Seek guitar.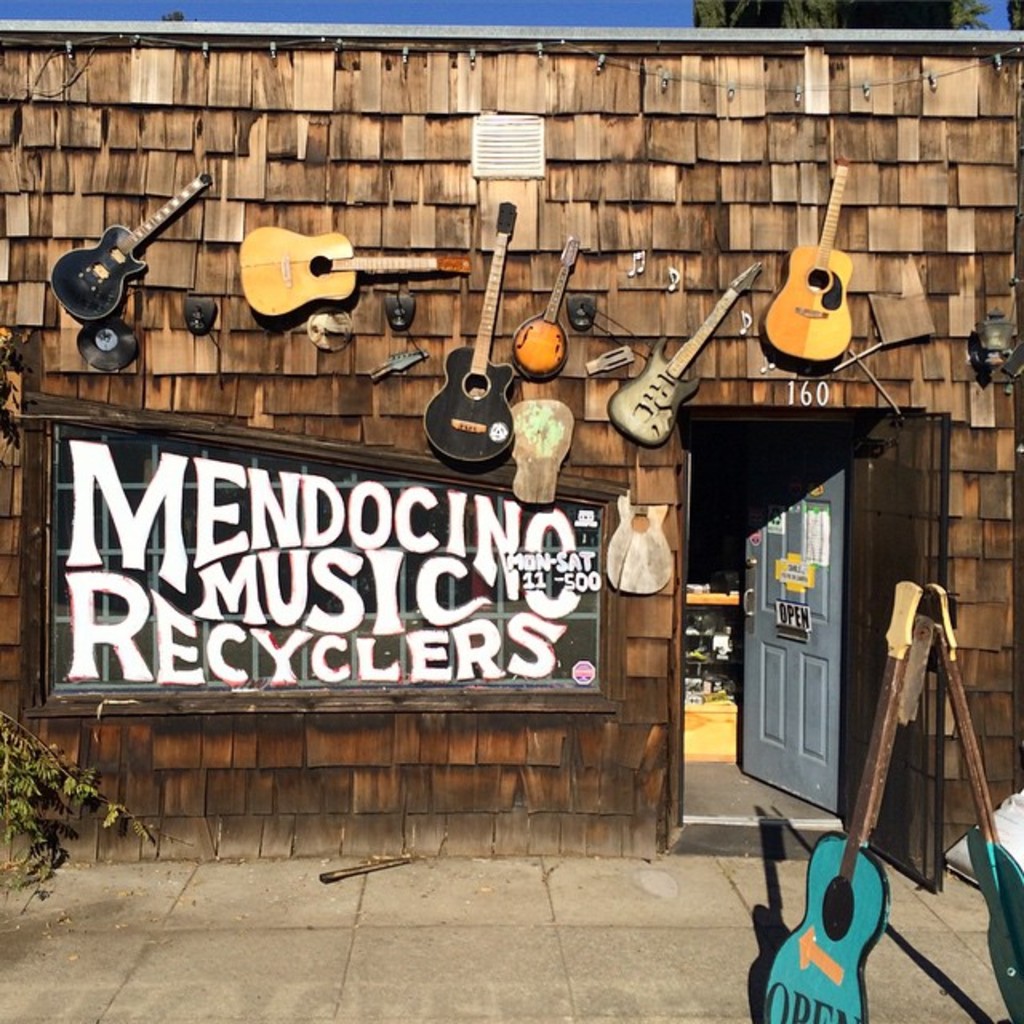
rect(915, 582, 1022, 1019).
